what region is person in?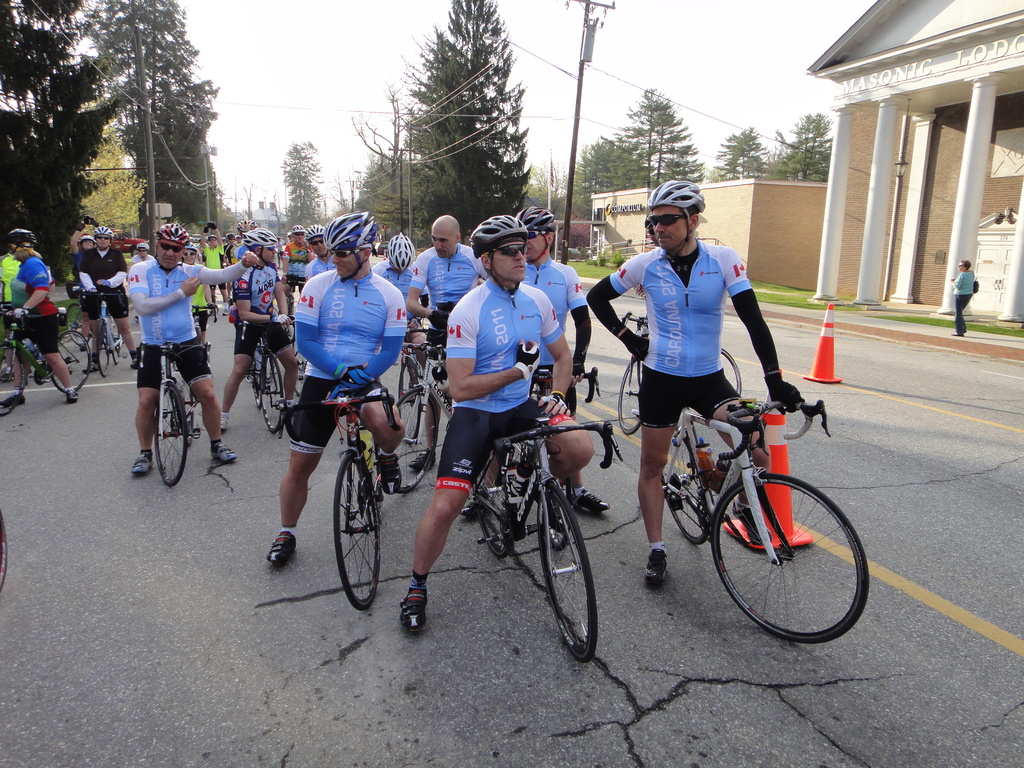
region(581, 177, 809, 593).
